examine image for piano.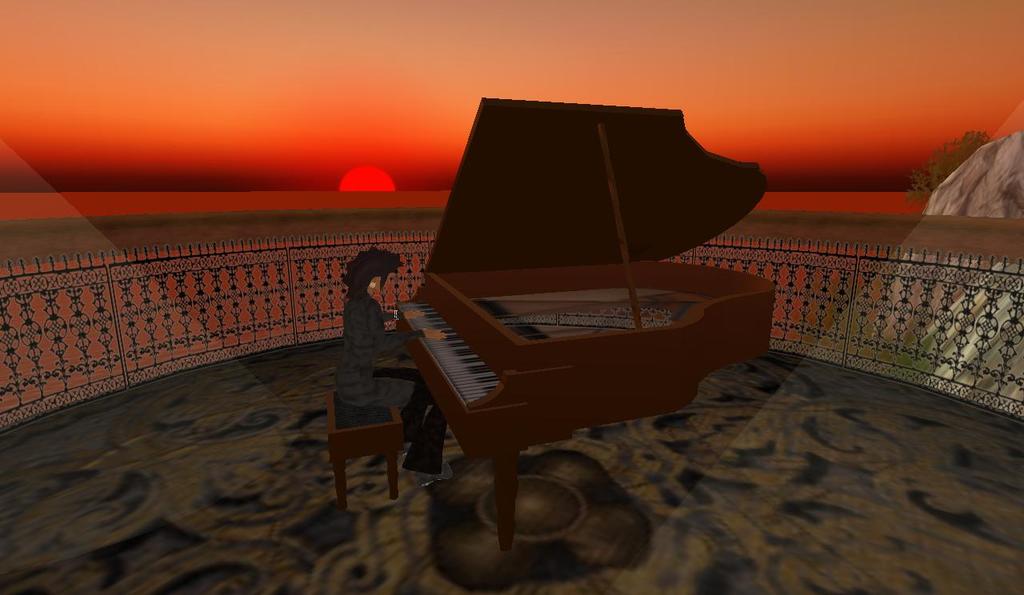
Examination result: region(342, 81, 782, 541).
